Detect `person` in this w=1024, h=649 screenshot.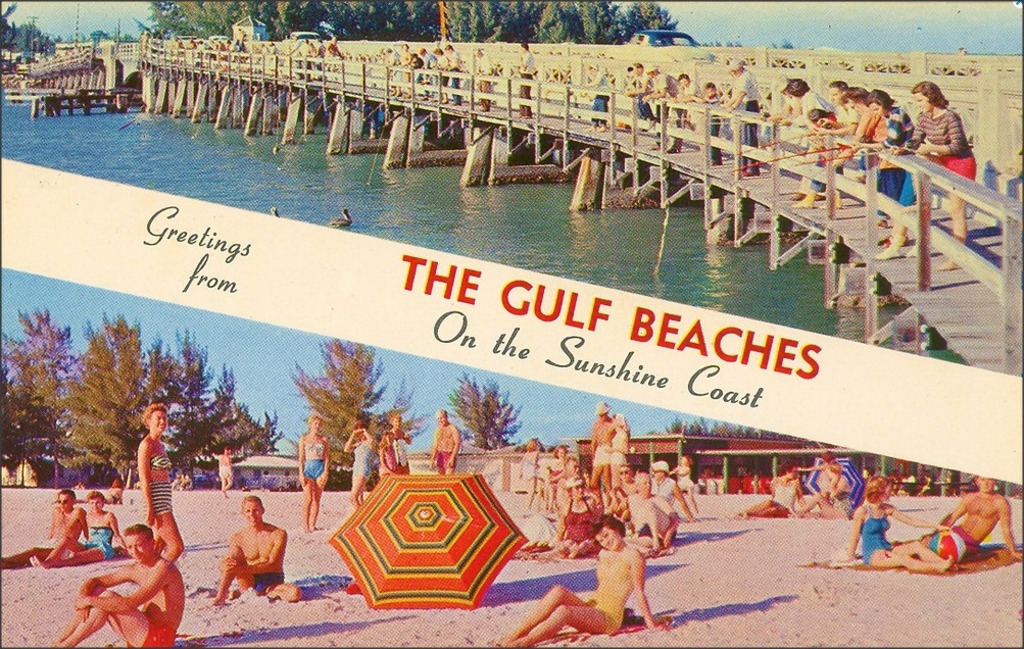
Detection: <bbox>612, 462, 653, 520</bbox>.
